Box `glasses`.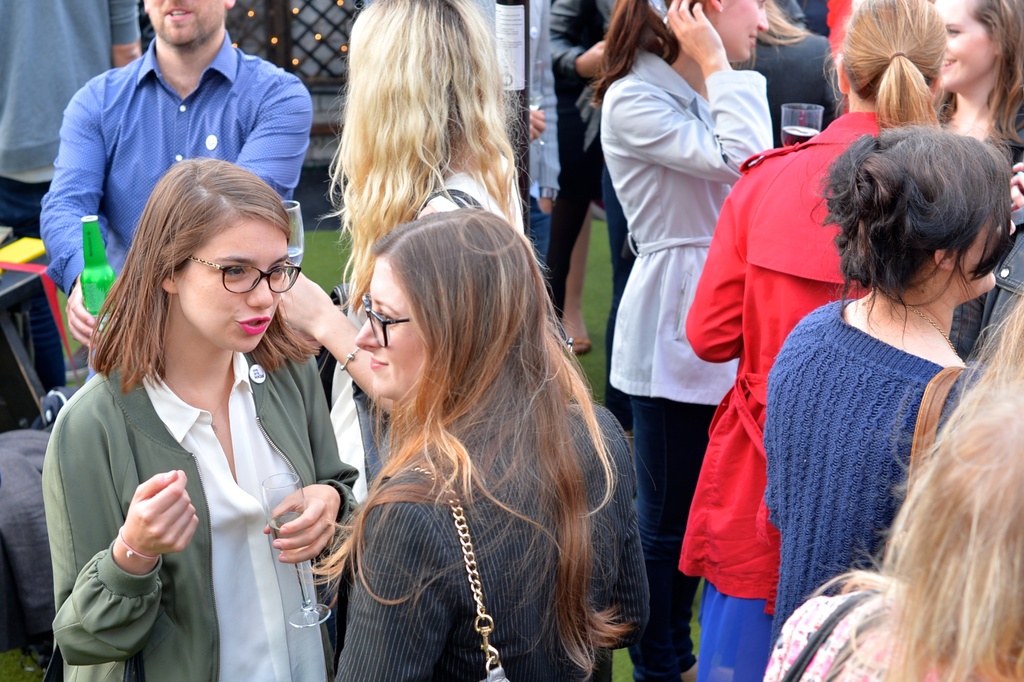
[x1=158, y1=254, x2=288, y2=300].
